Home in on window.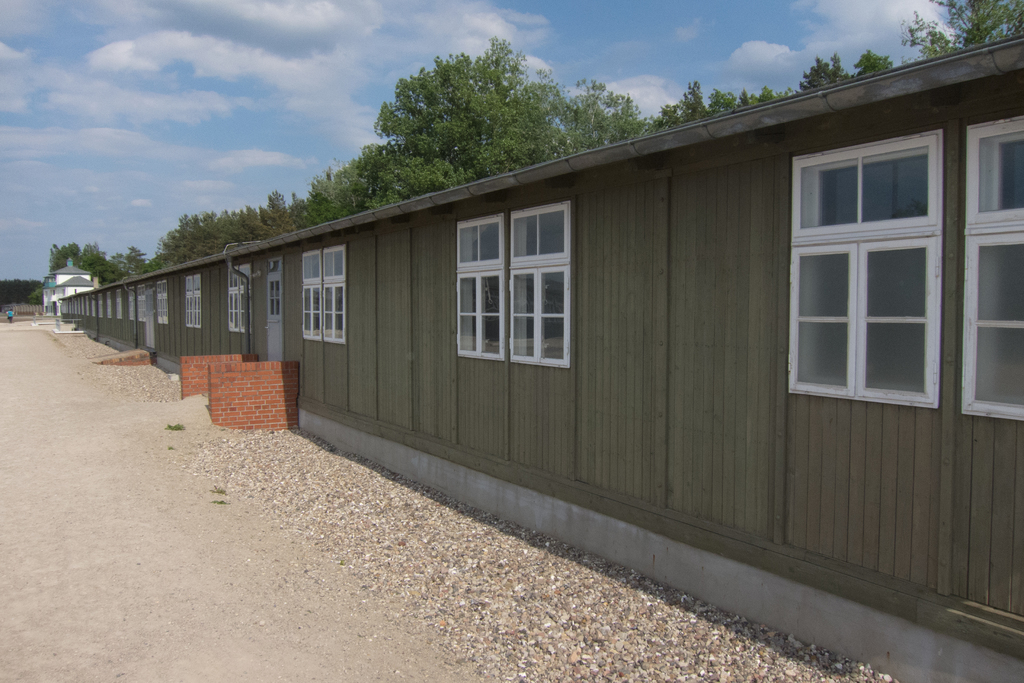
Homed in at l=320, t=250, r=351, b=340.
